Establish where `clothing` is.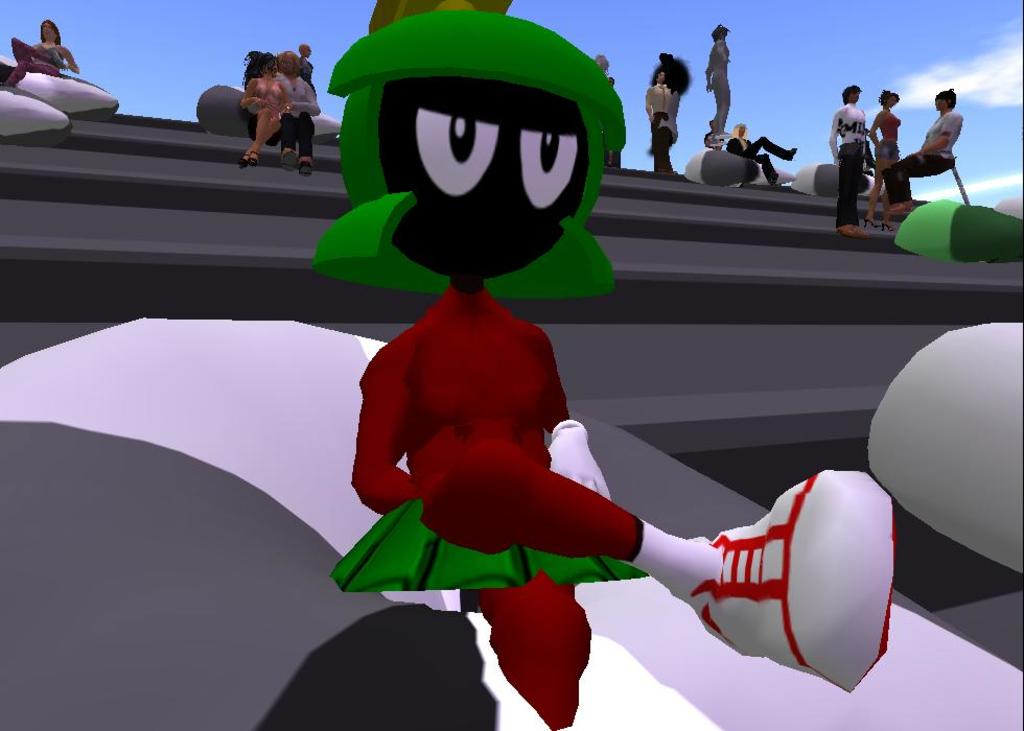
Established at 872/141/900/156.
